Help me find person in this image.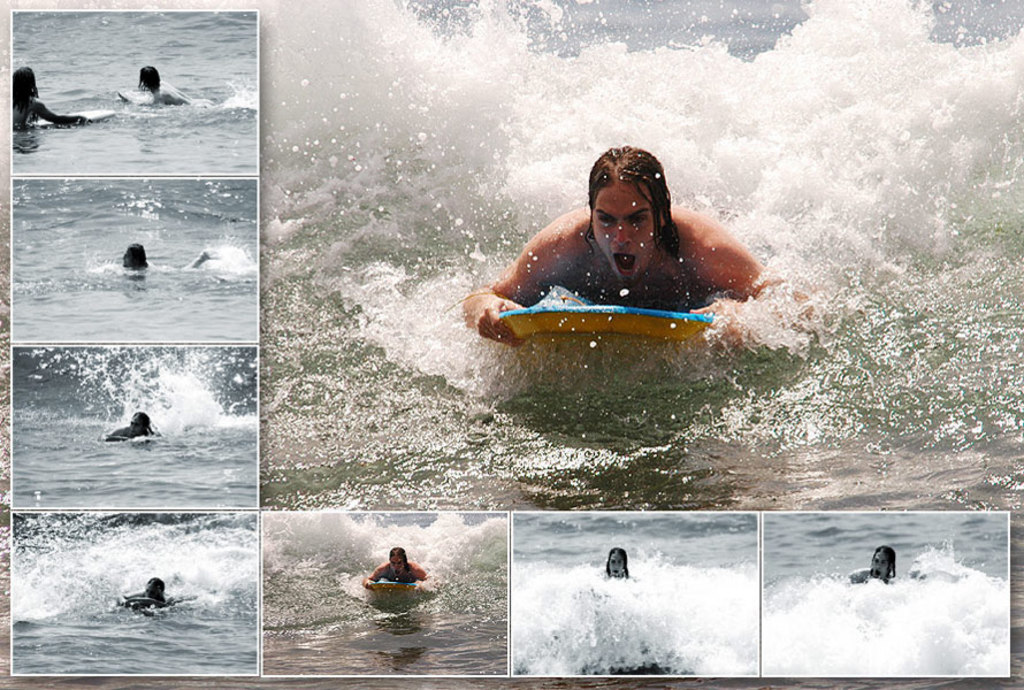
Found it: 135/62/213/107.
